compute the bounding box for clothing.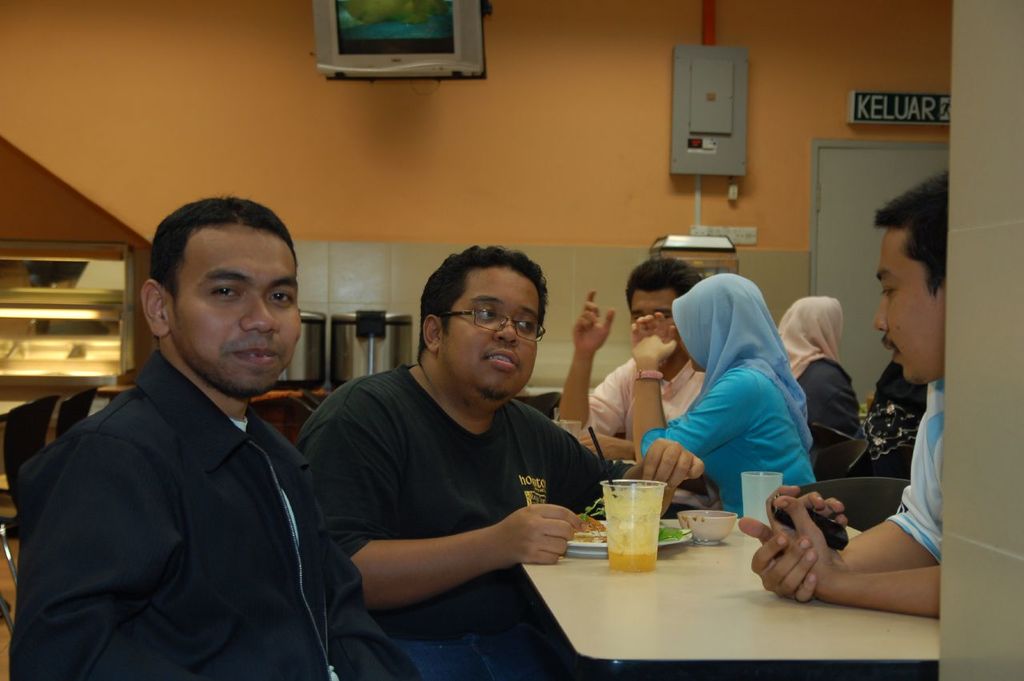
x1=291 y1=358 x2=633 y2=680.
